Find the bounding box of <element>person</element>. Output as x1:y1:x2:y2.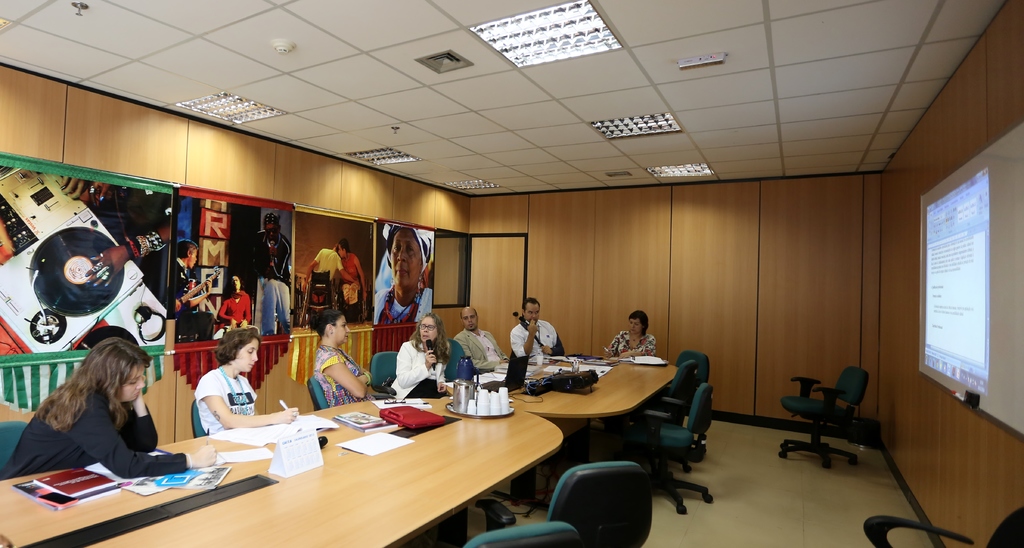
604:311:658:362.
